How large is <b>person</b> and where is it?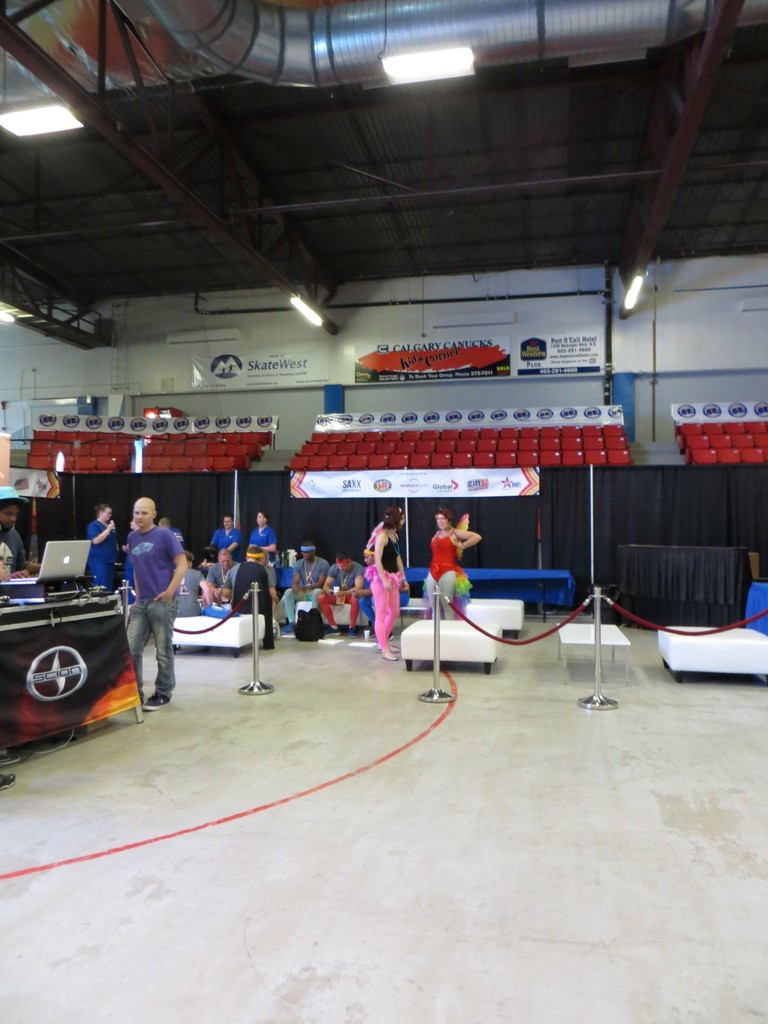
Bounding box: bbox=[157, 518, 184, 550].
